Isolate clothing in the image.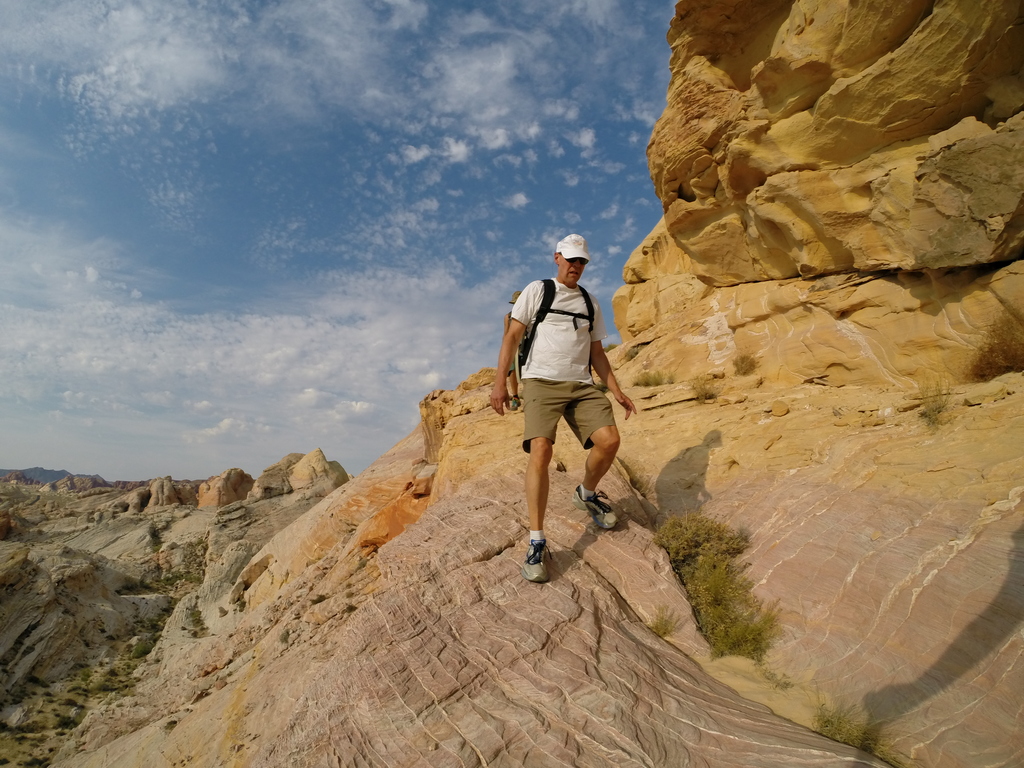
Isolated region: l=508, t=279, r=615, b=449.
